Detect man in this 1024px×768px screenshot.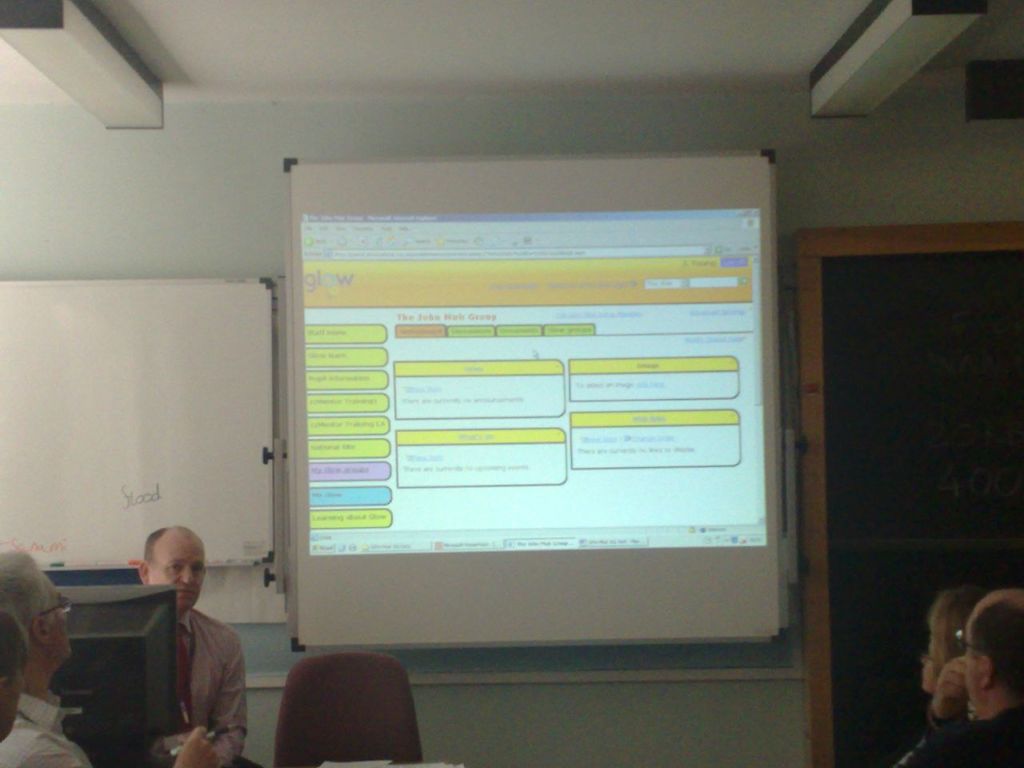
Detection: region(0, 548, 93, 766).
